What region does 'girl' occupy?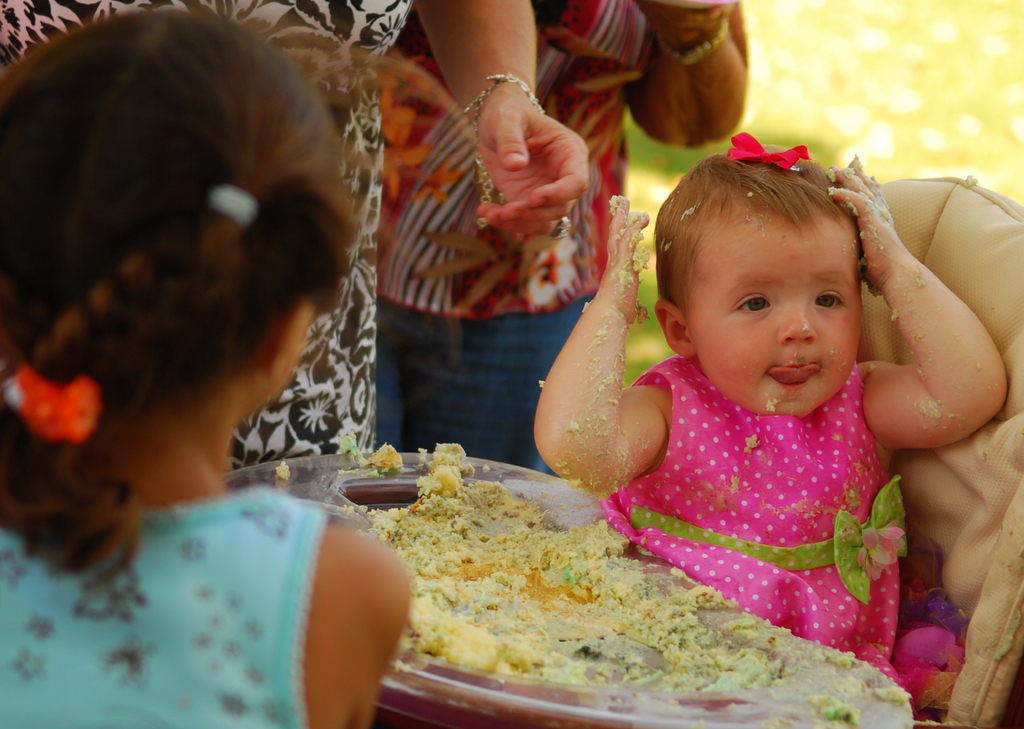
(530,140,1010,703).
